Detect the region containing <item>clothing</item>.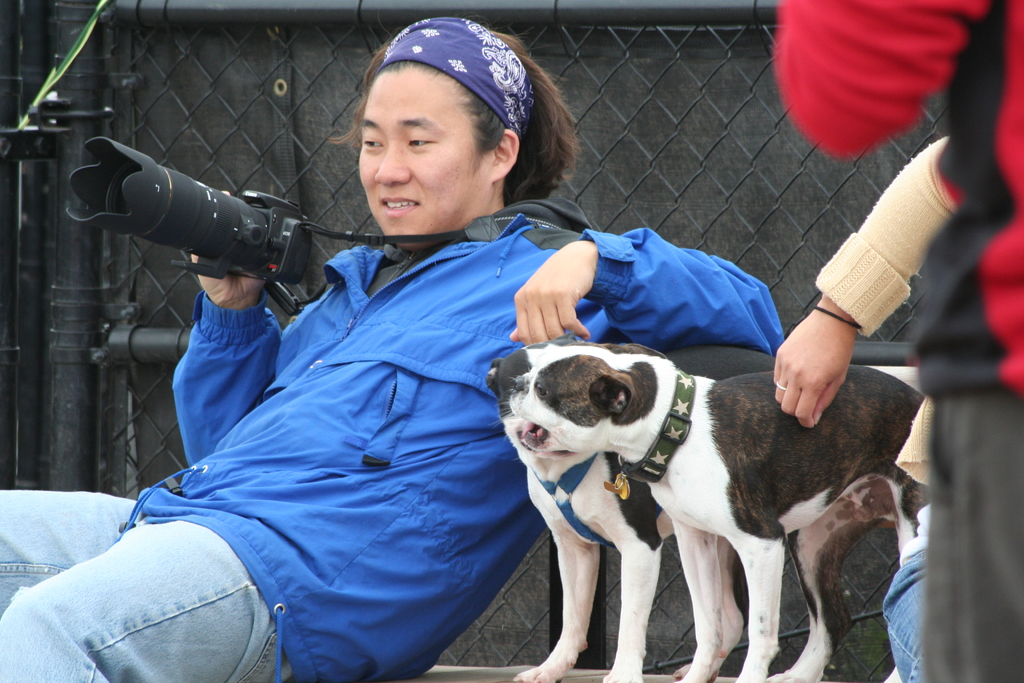
pyautogui.locateOnScreen(0, 195, 783, 682).
